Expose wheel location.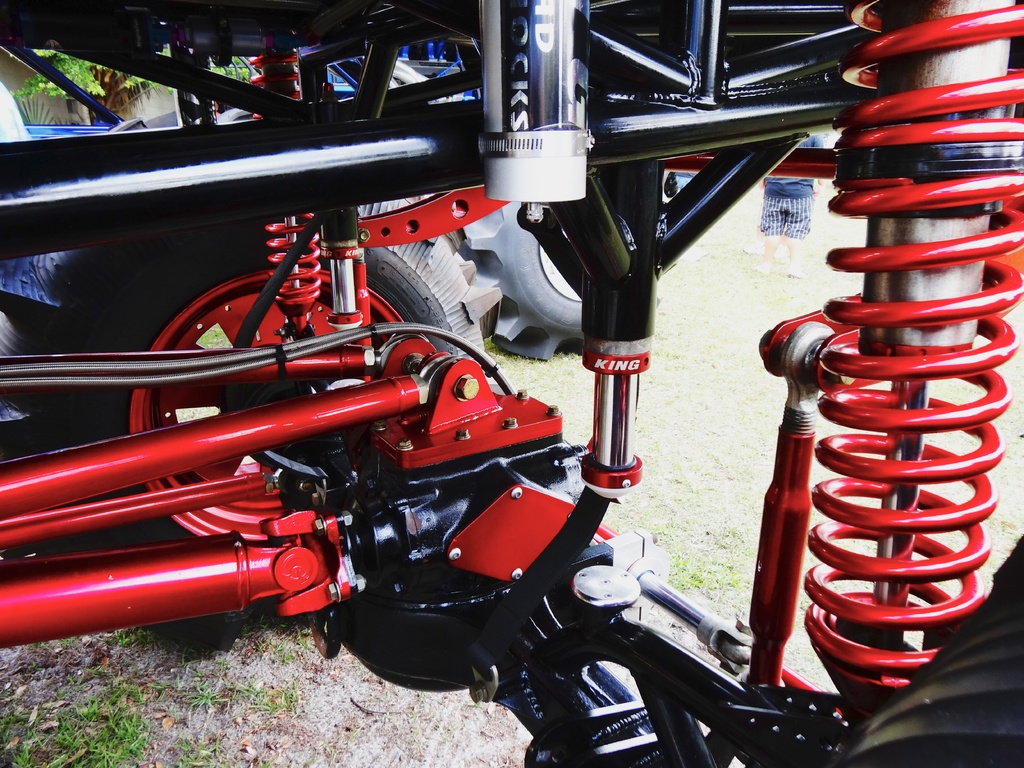
Exposed at <box>33,115,523,632</box>.
